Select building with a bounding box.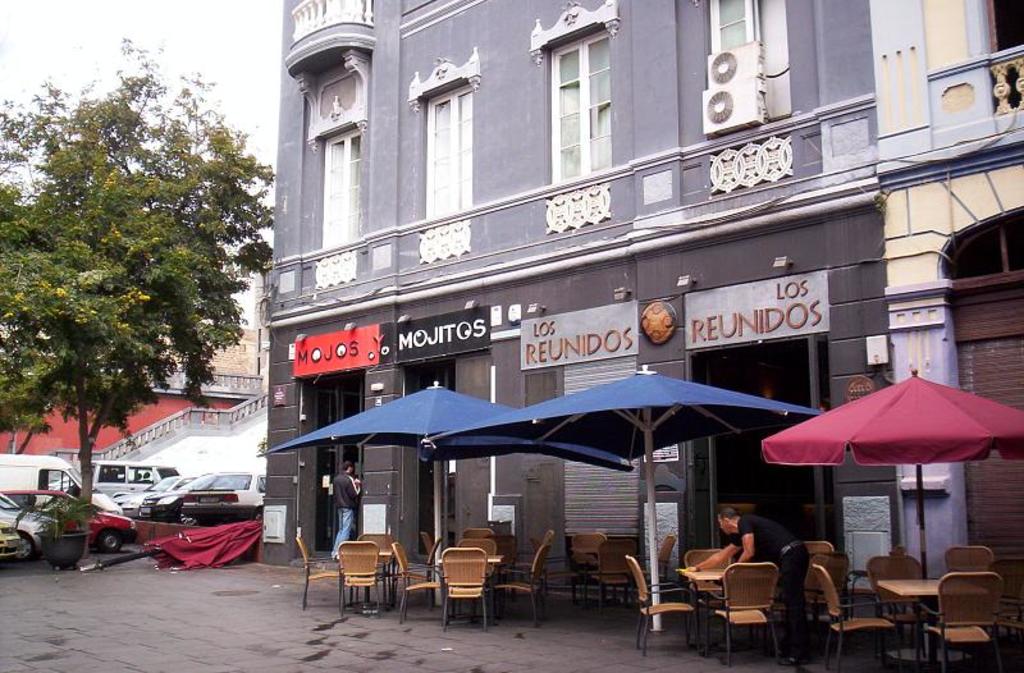
crop(869, 0, 1023, 638).
